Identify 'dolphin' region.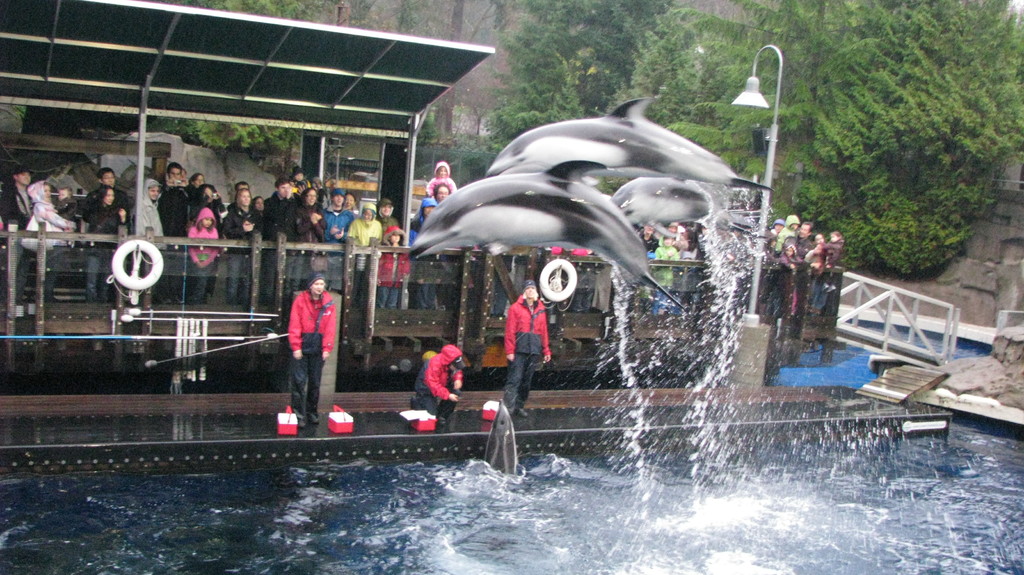
Region: {"left": 406, "top": 165, "right": 688, "bottom": 319}.
